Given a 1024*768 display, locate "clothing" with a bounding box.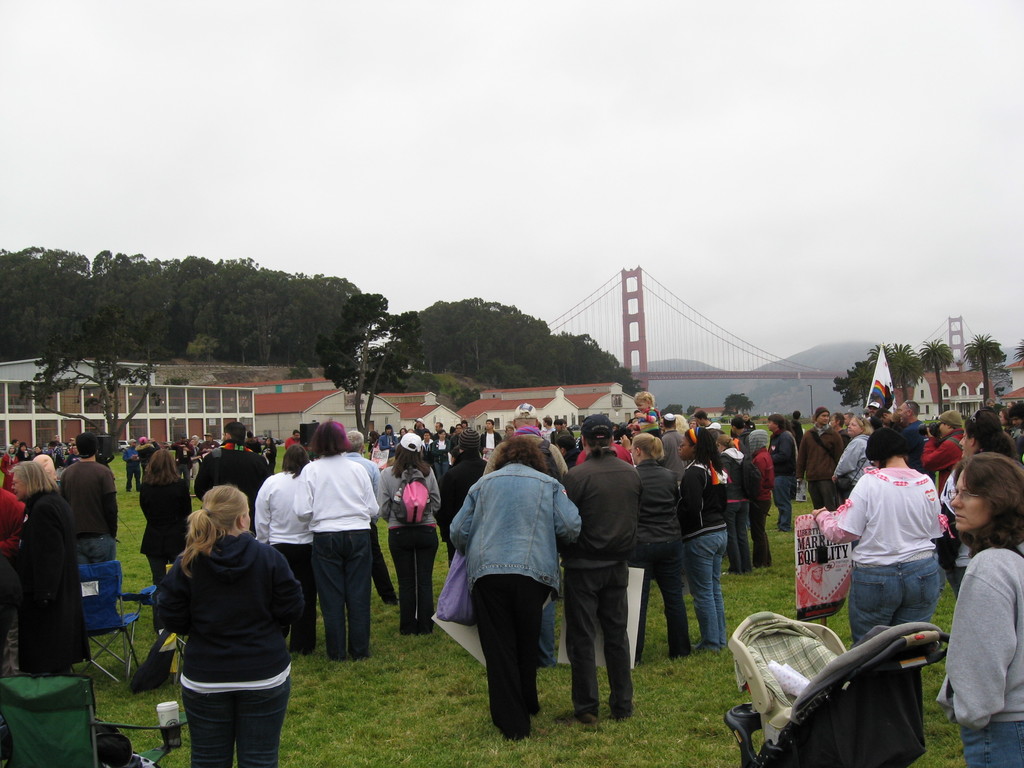
Located: <bbox>429, 435, 451, 451</bbox>.
